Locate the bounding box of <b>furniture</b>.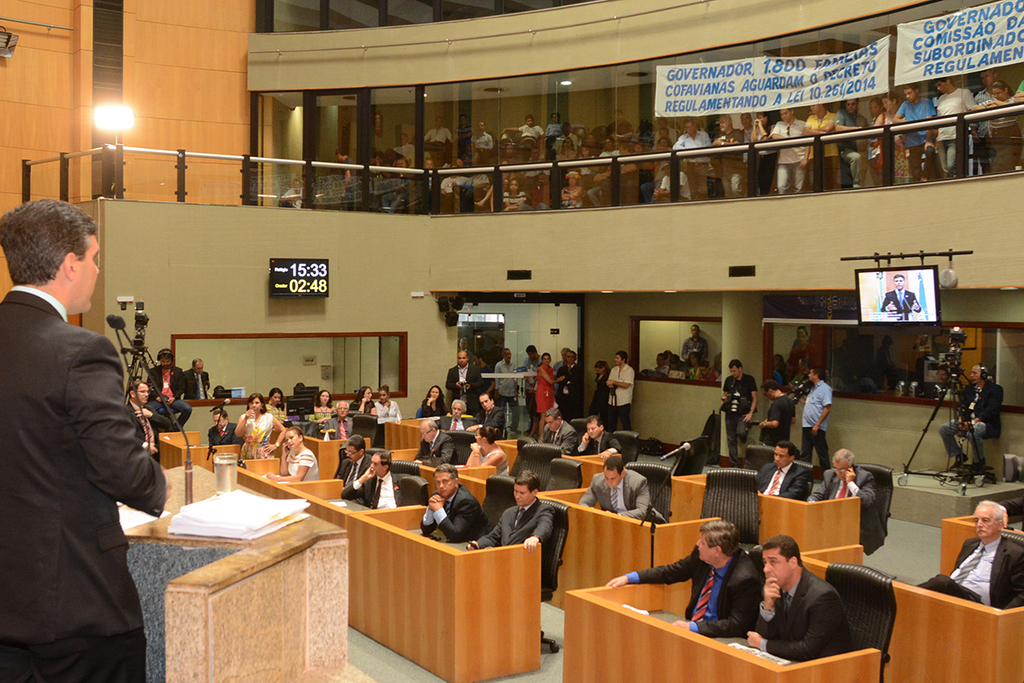
Bounding box: crop(794, 458, 816, 503).
